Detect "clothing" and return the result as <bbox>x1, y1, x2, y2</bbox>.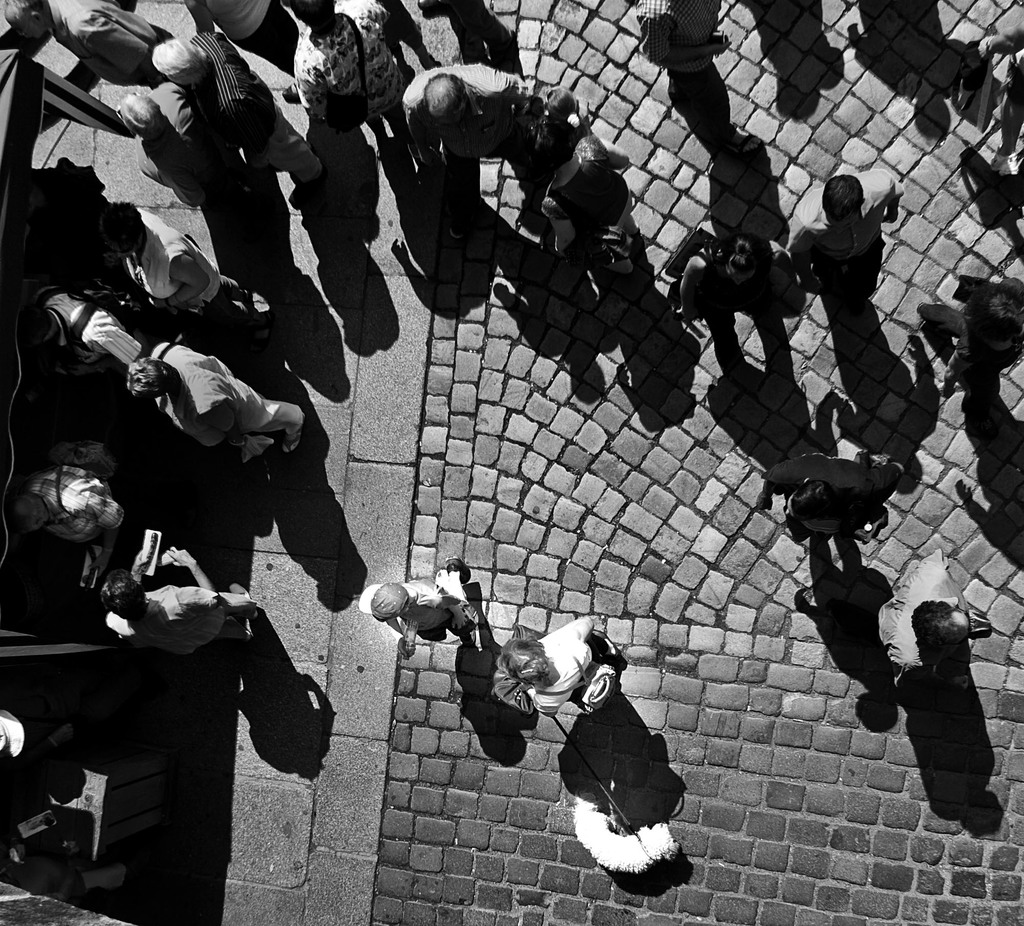
<bbox>124, 204, 221, 314</bbox>.
